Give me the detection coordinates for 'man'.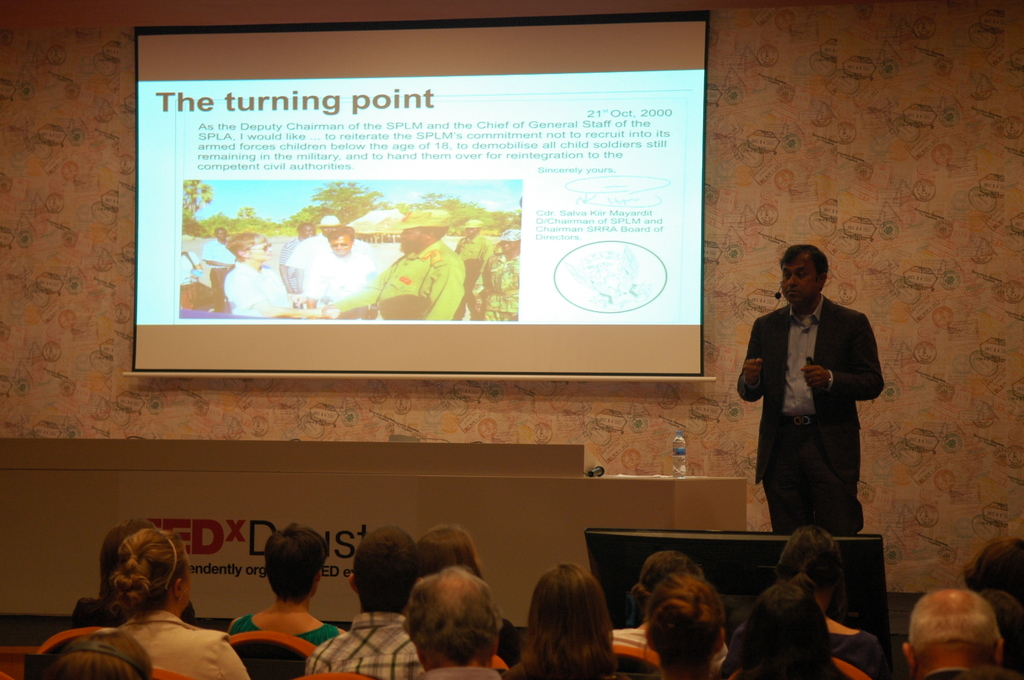
<box>301,527,425,679</box>.
